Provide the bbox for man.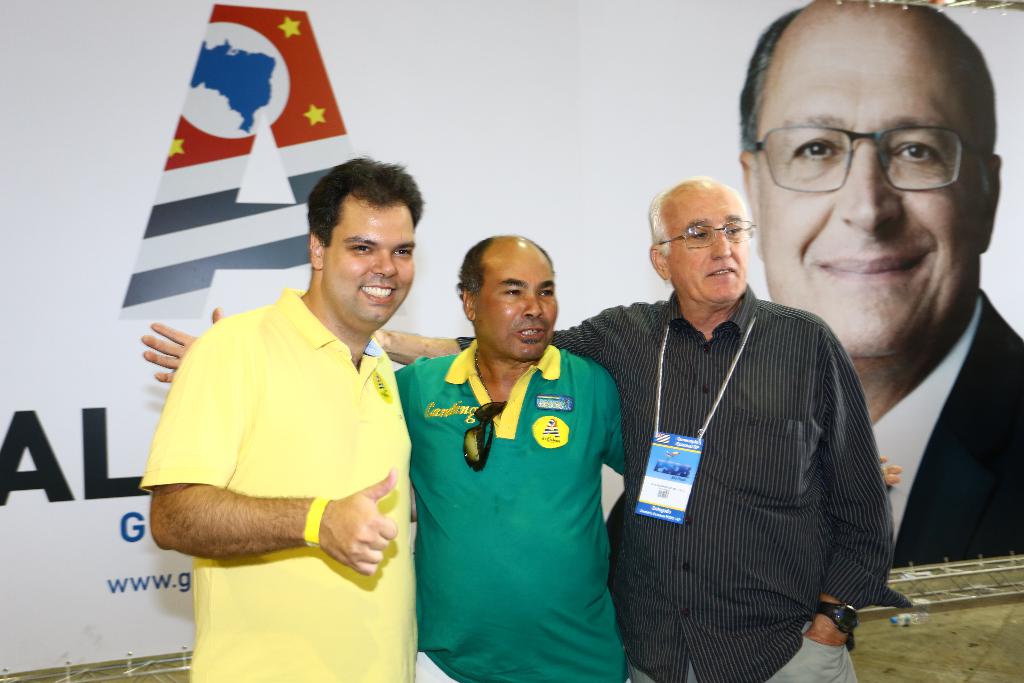
l=372, t=173, r=893, b=682.
